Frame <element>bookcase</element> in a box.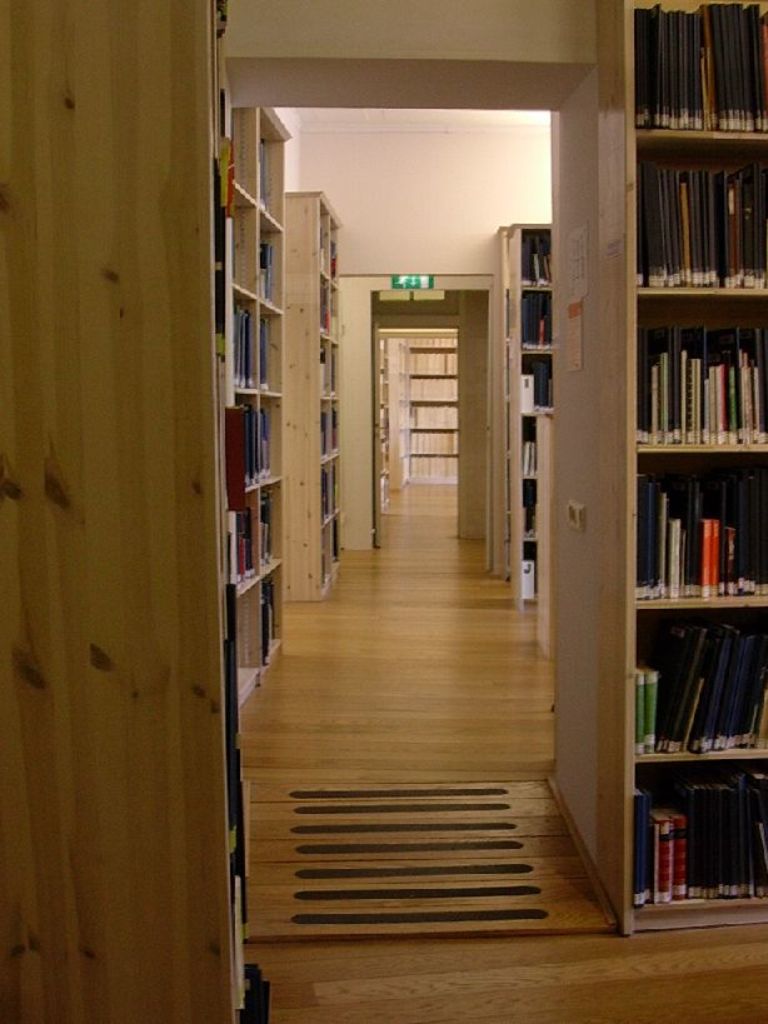
(left=408, top=334, right=457, bottom=479).
